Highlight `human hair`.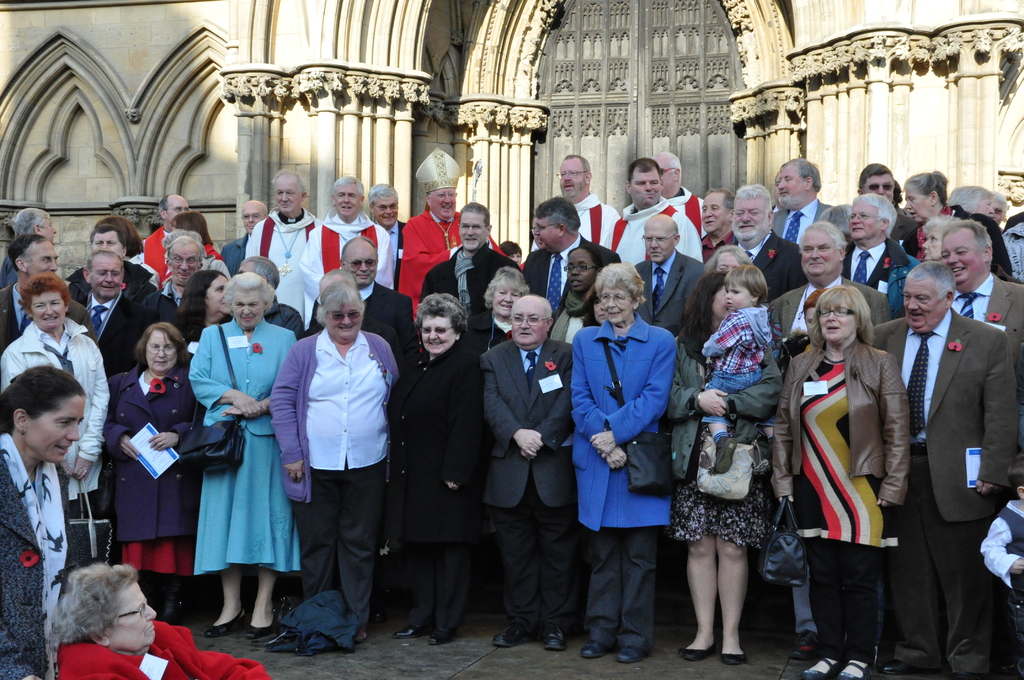
Highlighted region: bbox=[701, 243, 753, 276].
